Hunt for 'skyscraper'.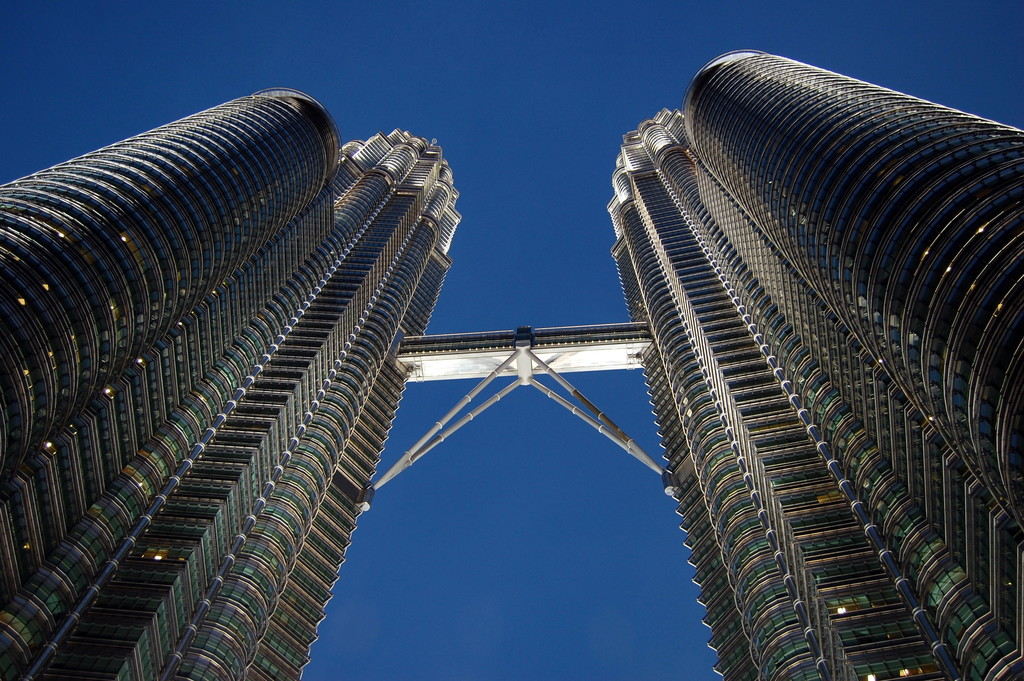
Hunted down at left=0, top=46, right=1023, bottom=680.
